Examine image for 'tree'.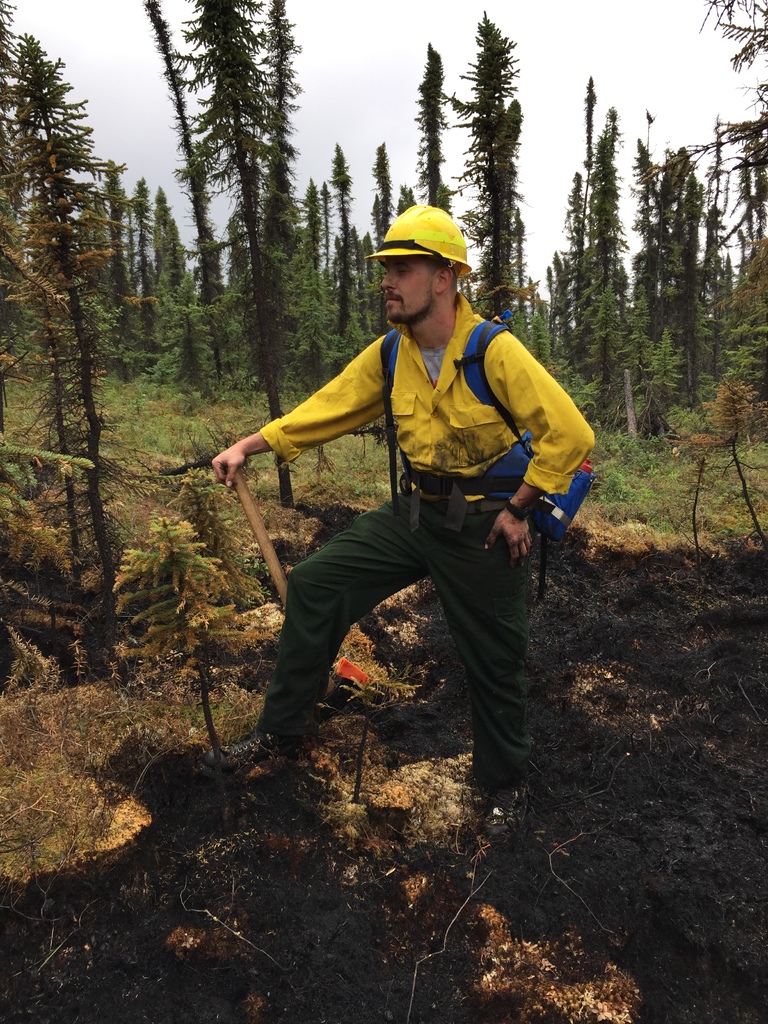
Examination result: <bbox>545, 247, 580, 373</bbox>.
